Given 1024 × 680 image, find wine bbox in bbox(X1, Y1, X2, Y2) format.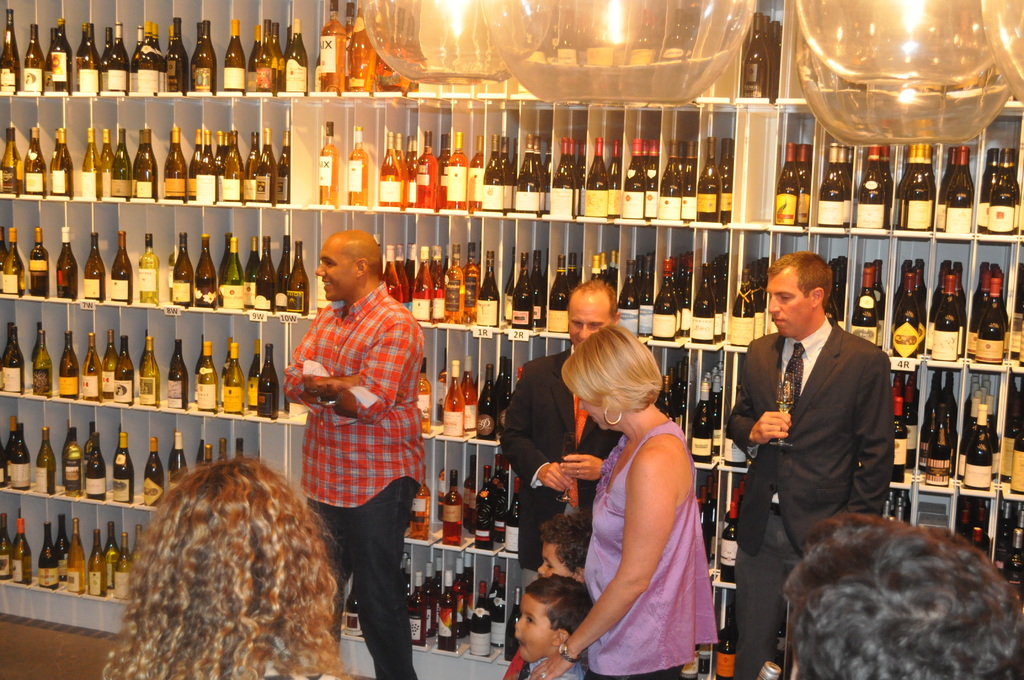
bbox(253, 236, 276, 312).
